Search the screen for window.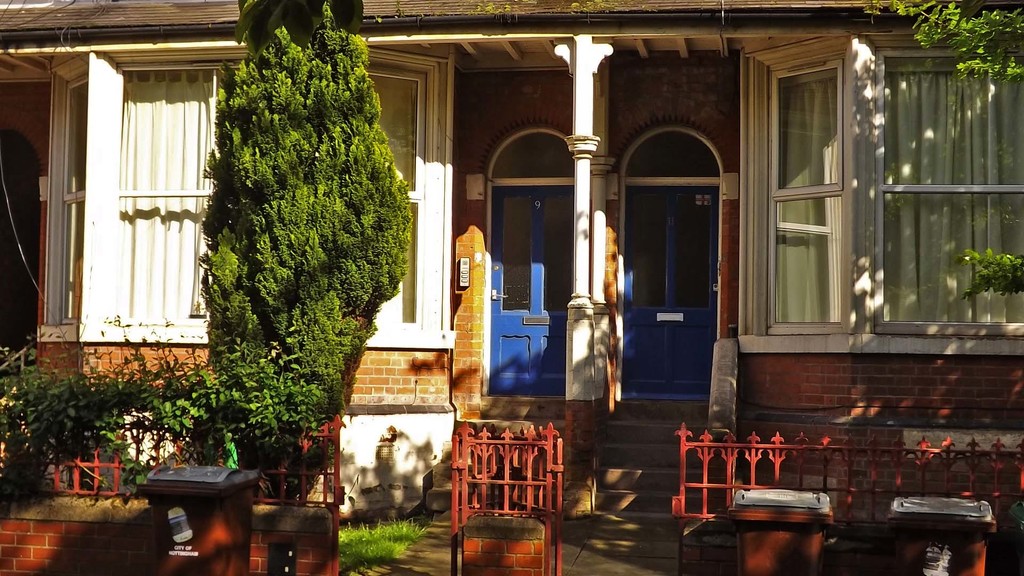
Found at left=366, top=46, right=449, bottom=326.
